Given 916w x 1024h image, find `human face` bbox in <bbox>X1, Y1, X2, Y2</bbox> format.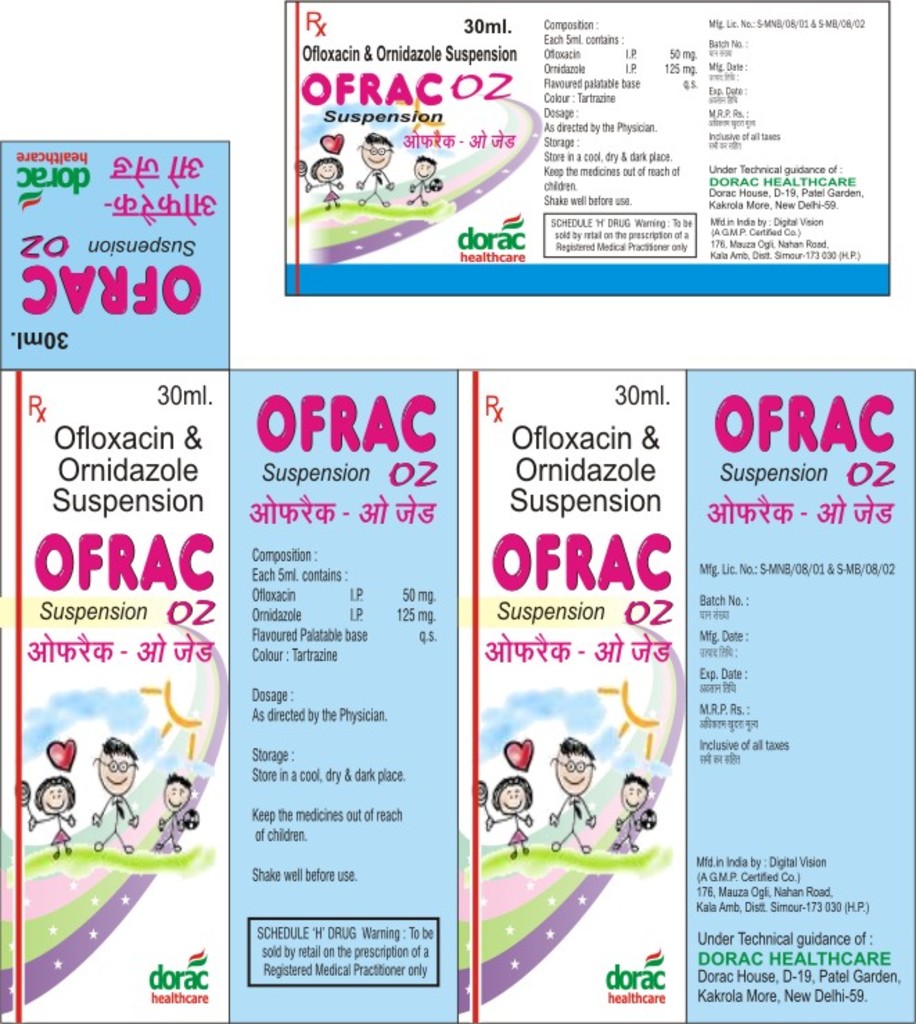
<bbox>43, 784, 65, 813</bbox>.
